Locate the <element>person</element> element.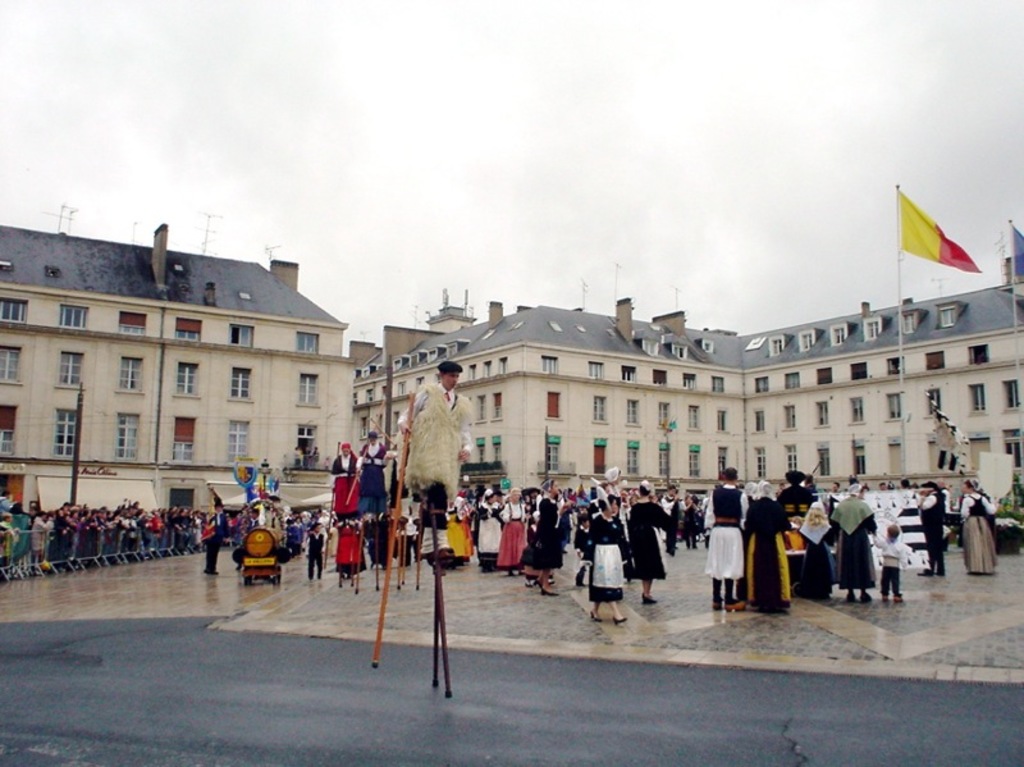
Element bbox: left=589, top=489, right=630, bottom=625.
